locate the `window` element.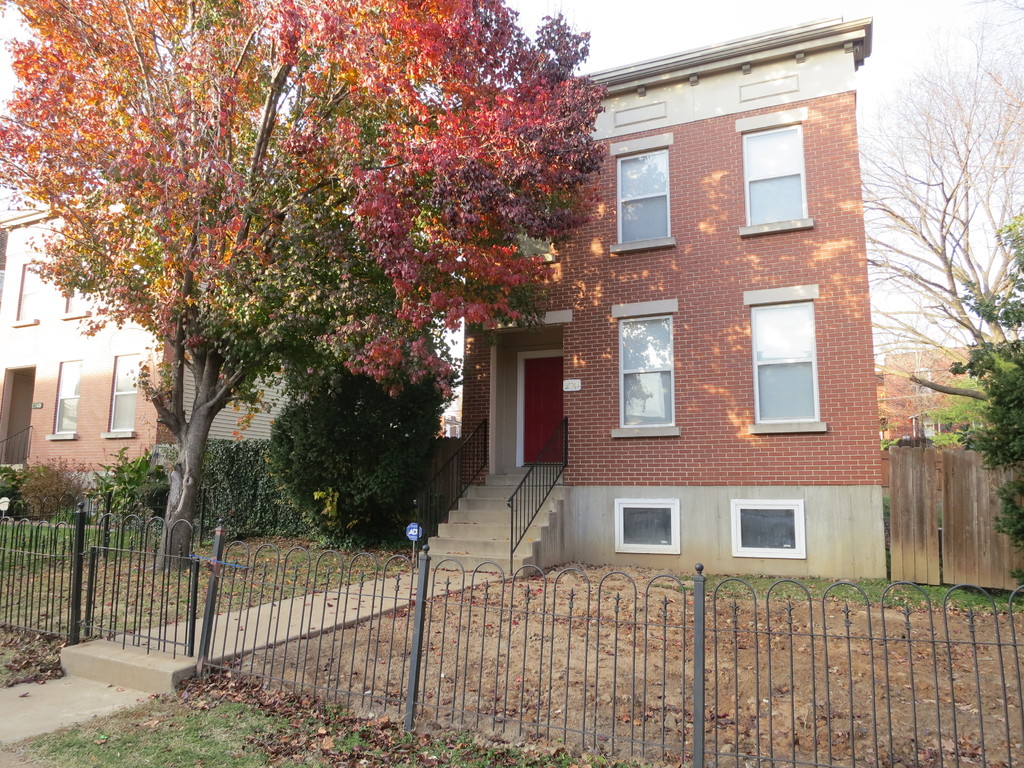
Element bbox: bbox=(611, 298, 681, 436).
